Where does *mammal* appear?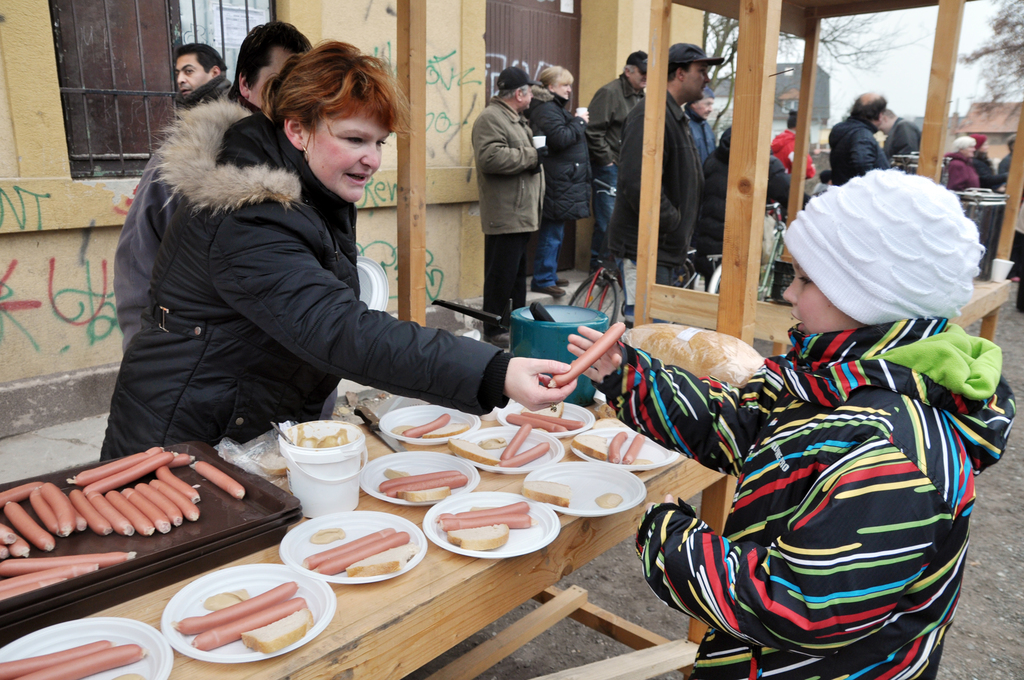
Appears at {"x1": 972, "y1": 131, "x2": 1001, "y2": 188}.
